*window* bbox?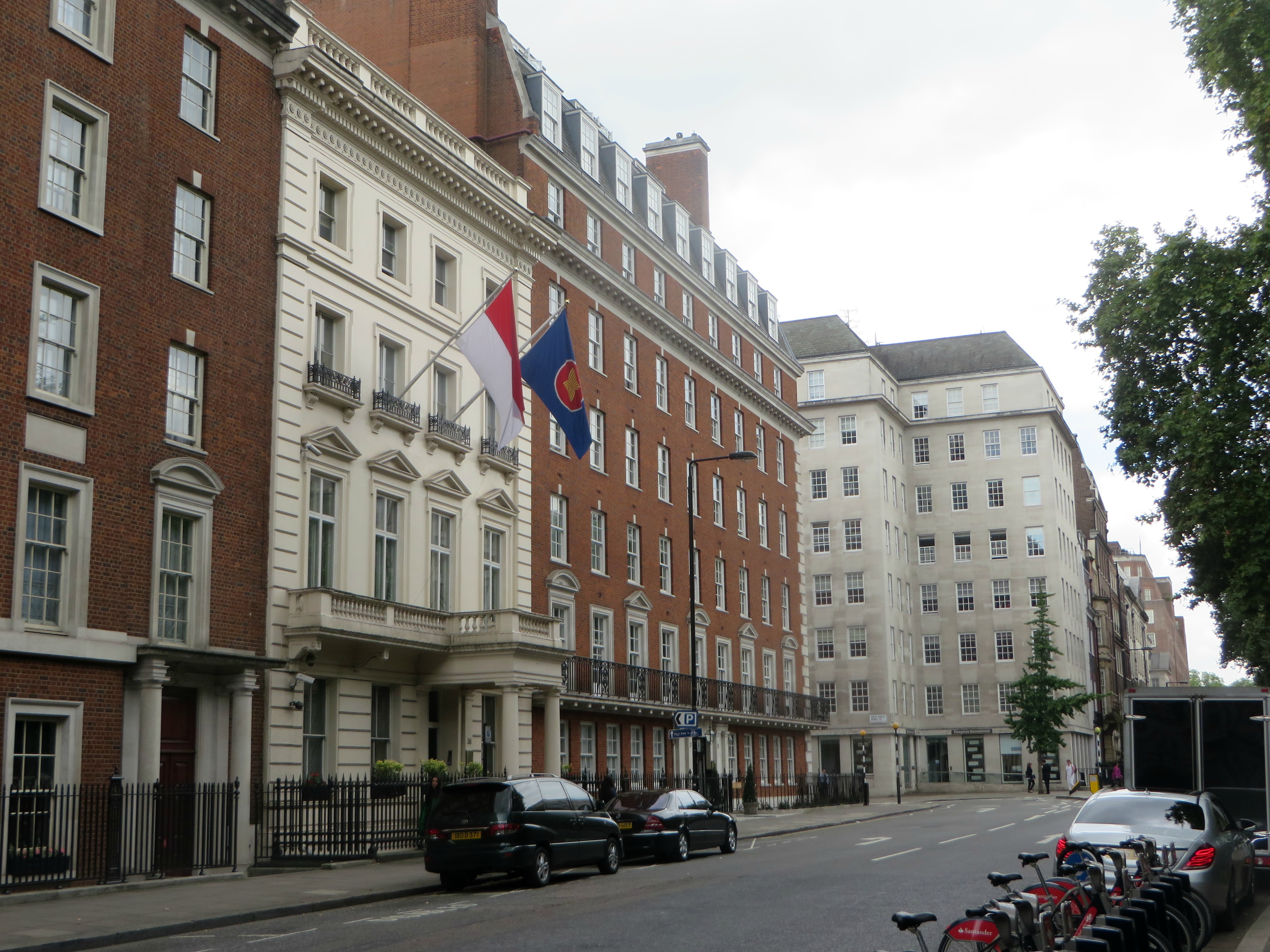
box=[238, 112, 243, 122]
